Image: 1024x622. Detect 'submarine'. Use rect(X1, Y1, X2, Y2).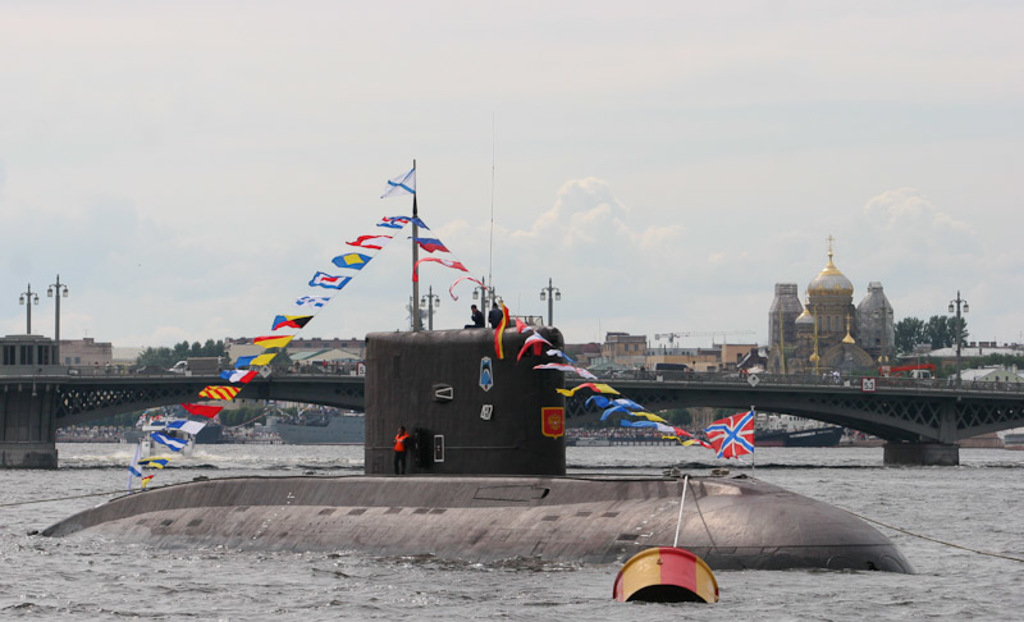
rect(37, 157, 918, 576).
